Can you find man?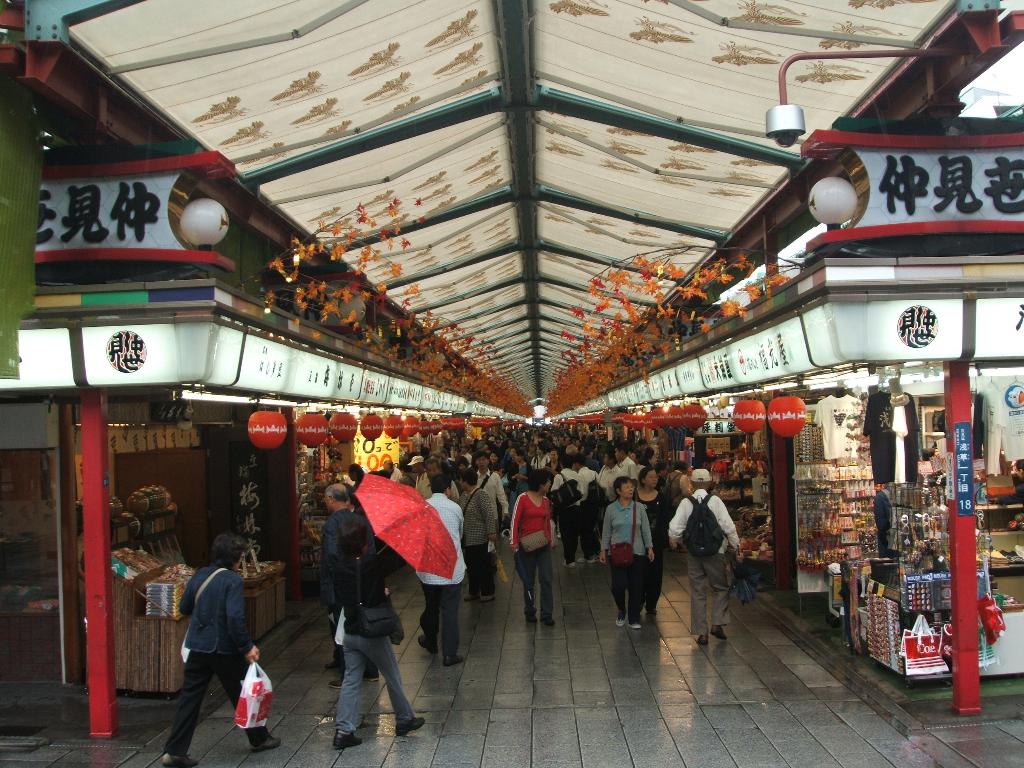
Yes, bounding box: 168/539/281/742.
